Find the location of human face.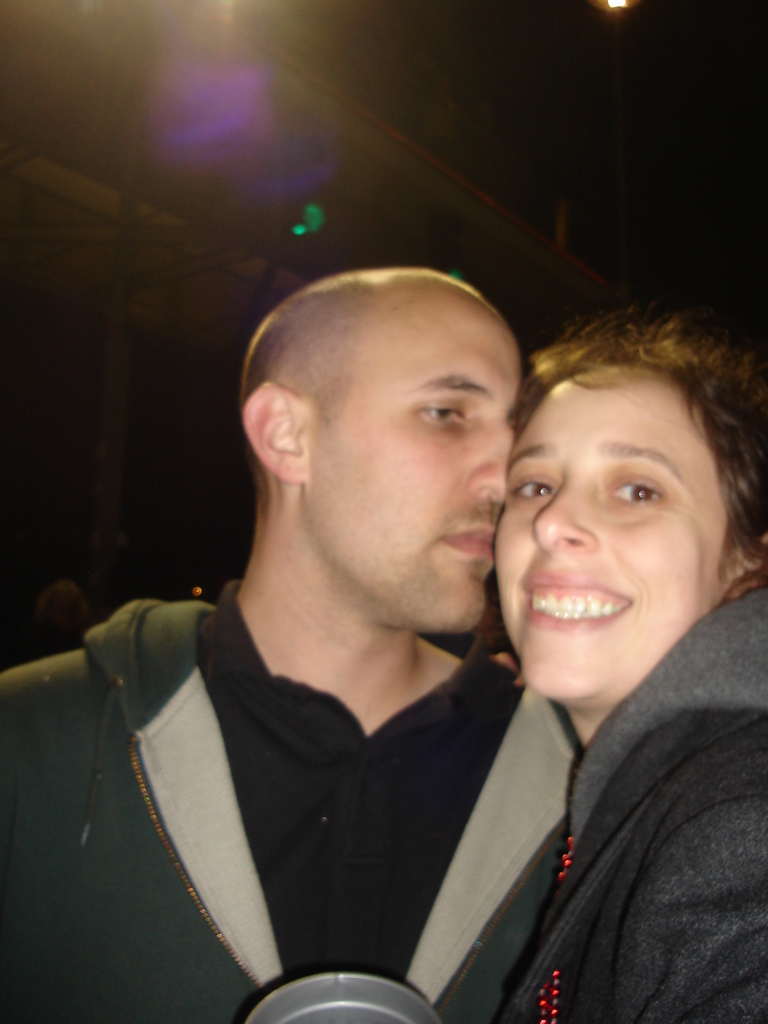
Location: bbox=(495, 371, 732, 700).
